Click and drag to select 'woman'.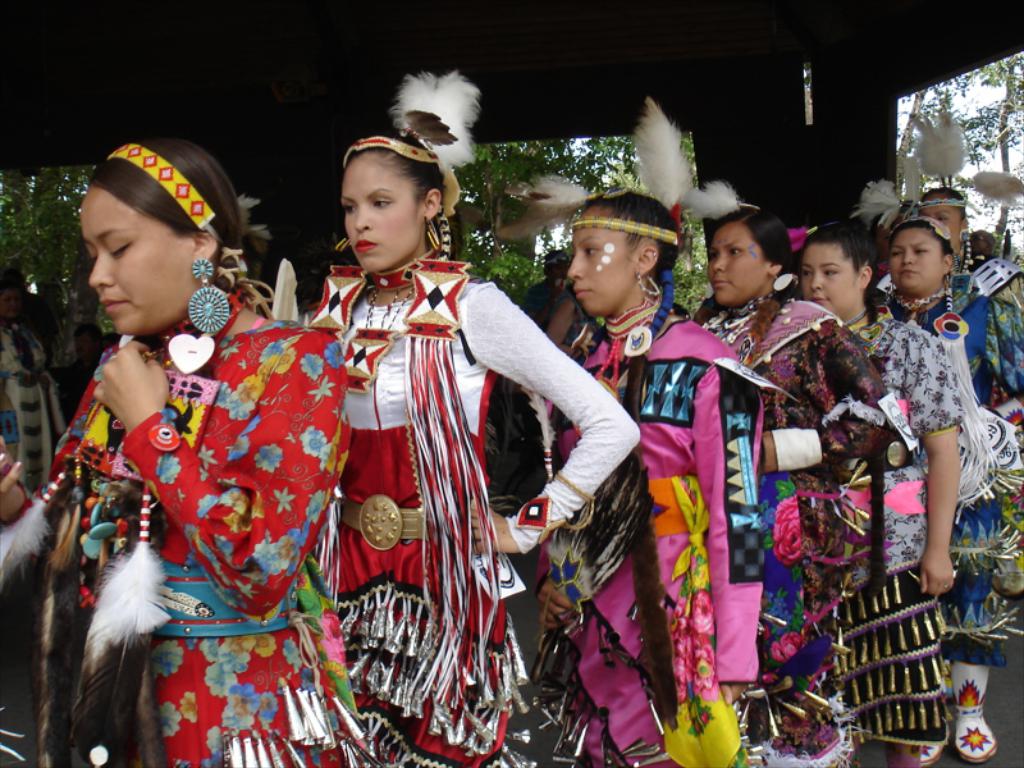
Selection: x1=300, y1=65, x2=644, y2=767.
